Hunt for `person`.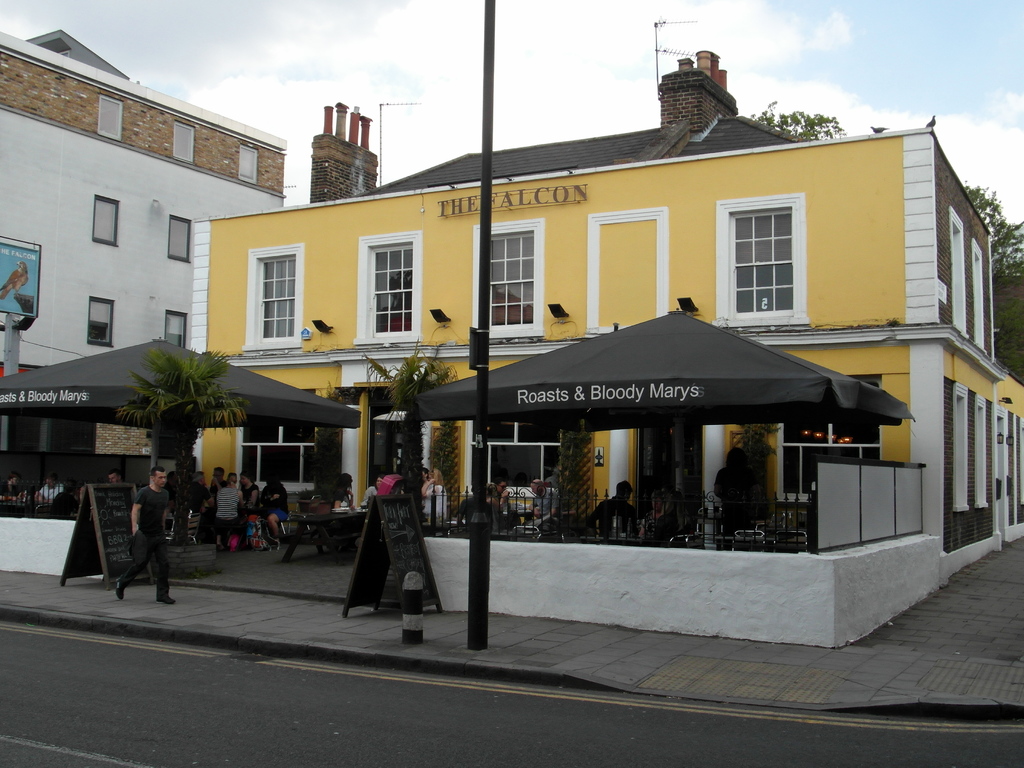
Hunted down at (109, 465, 177, 604).
